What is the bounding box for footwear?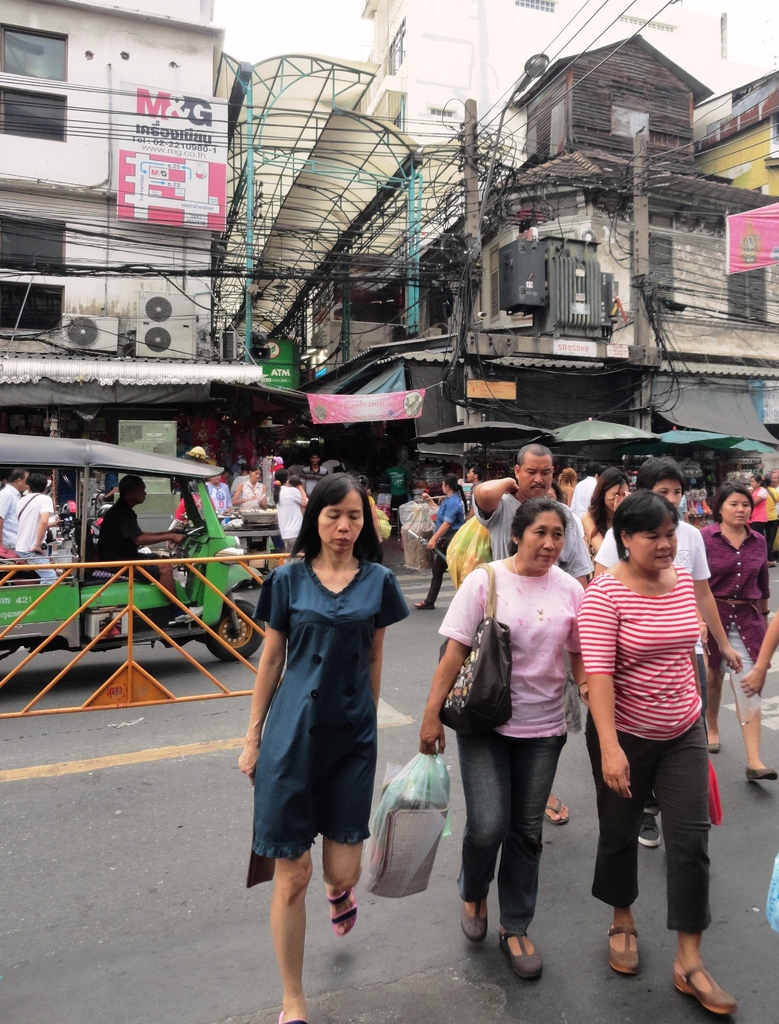
{"left": 457, "top": 901, "right": 490, "bottom": 947}.
